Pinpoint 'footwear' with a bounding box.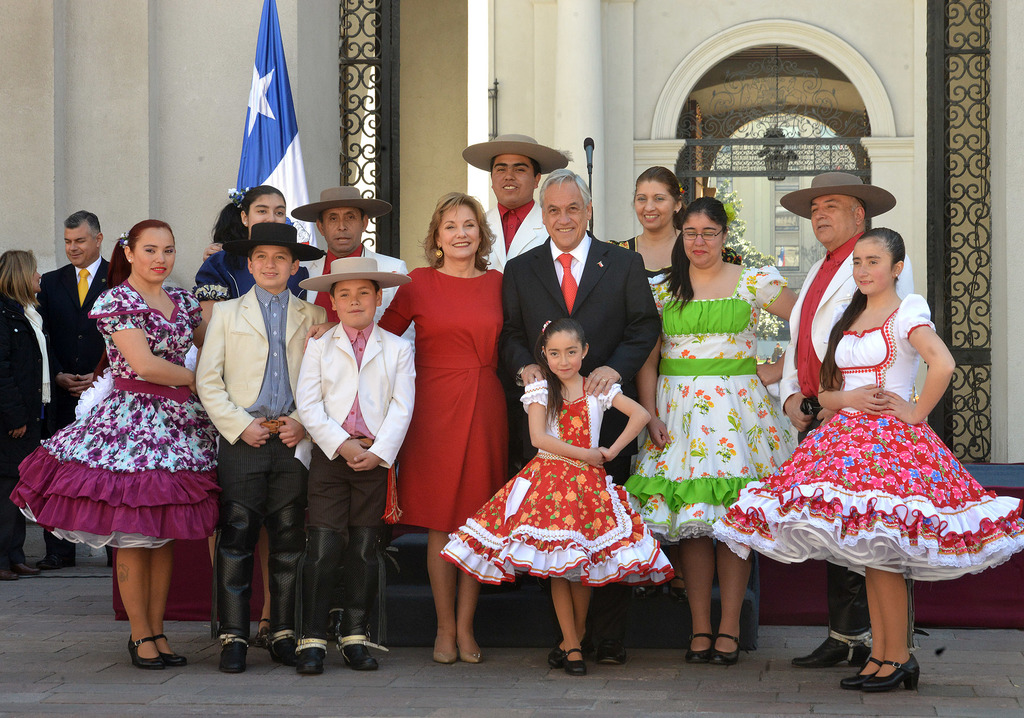
box(708, 637, 741, 669).
